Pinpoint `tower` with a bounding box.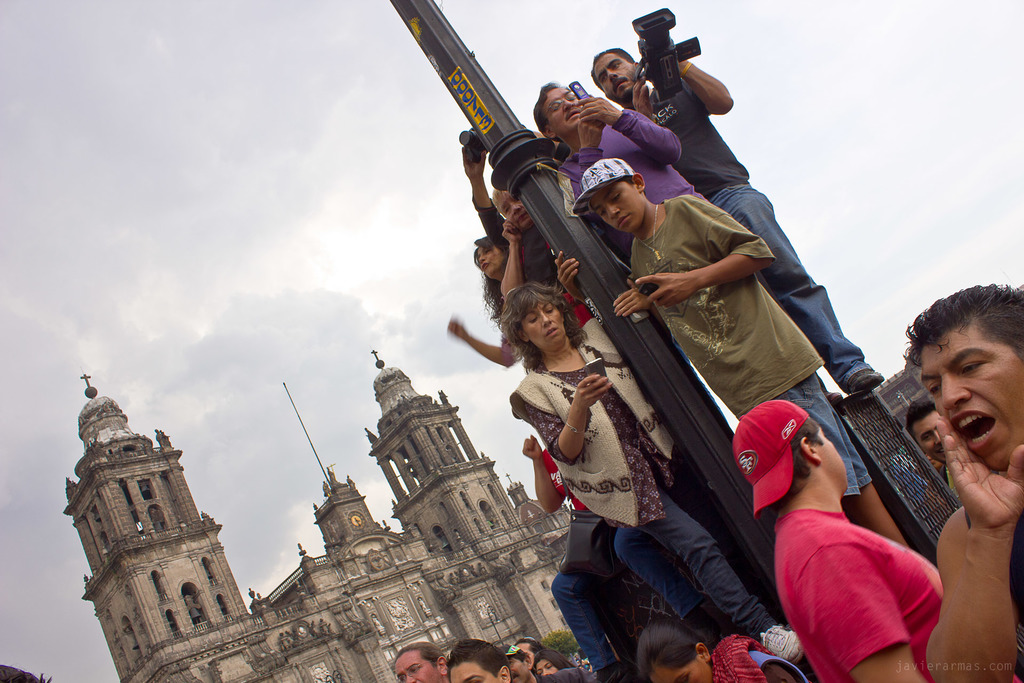
Rect(65, 374, 260, 679).
